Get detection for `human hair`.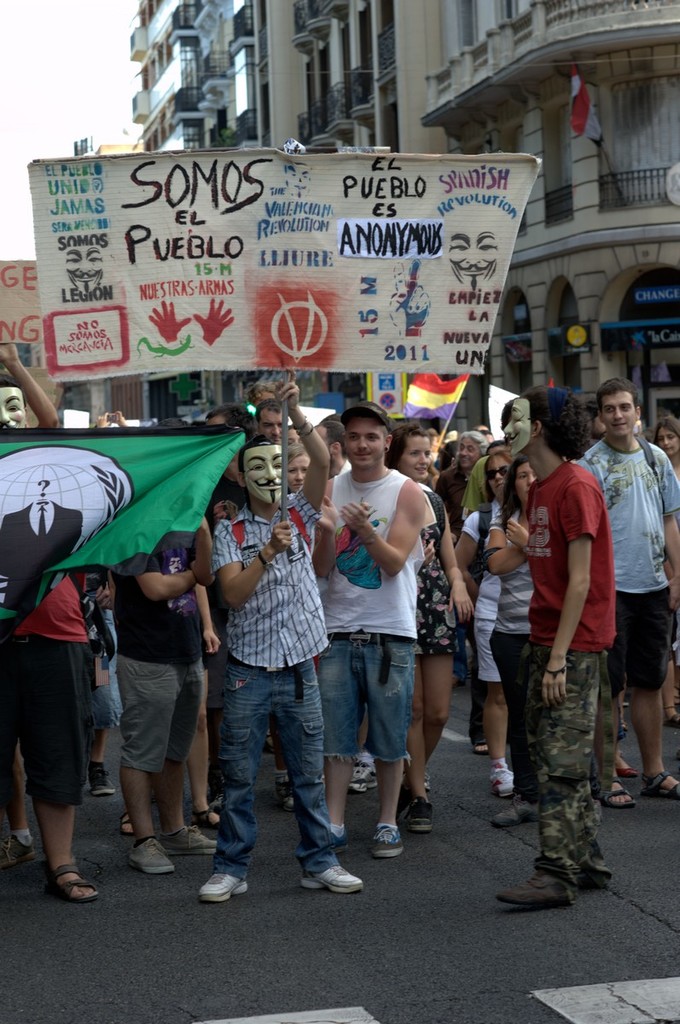
Detection: box=[485, 451, 514, 502].
